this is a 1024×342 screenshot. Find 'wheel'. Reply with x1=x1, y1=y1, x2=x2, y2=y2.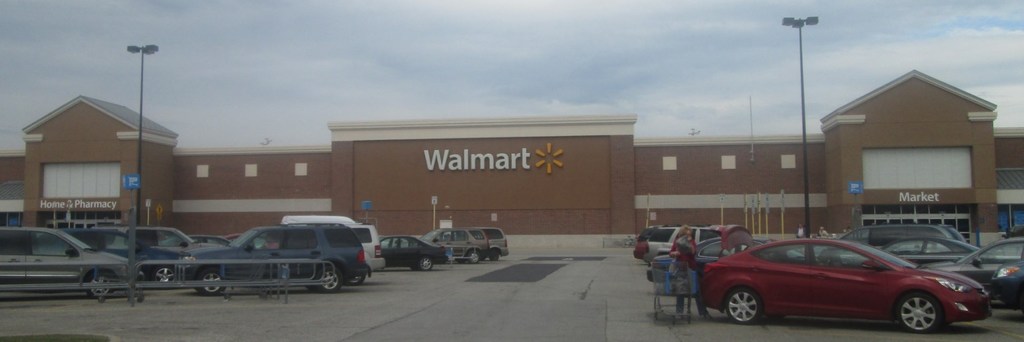
x1=468, y1=249, x2=480, y2=264.
